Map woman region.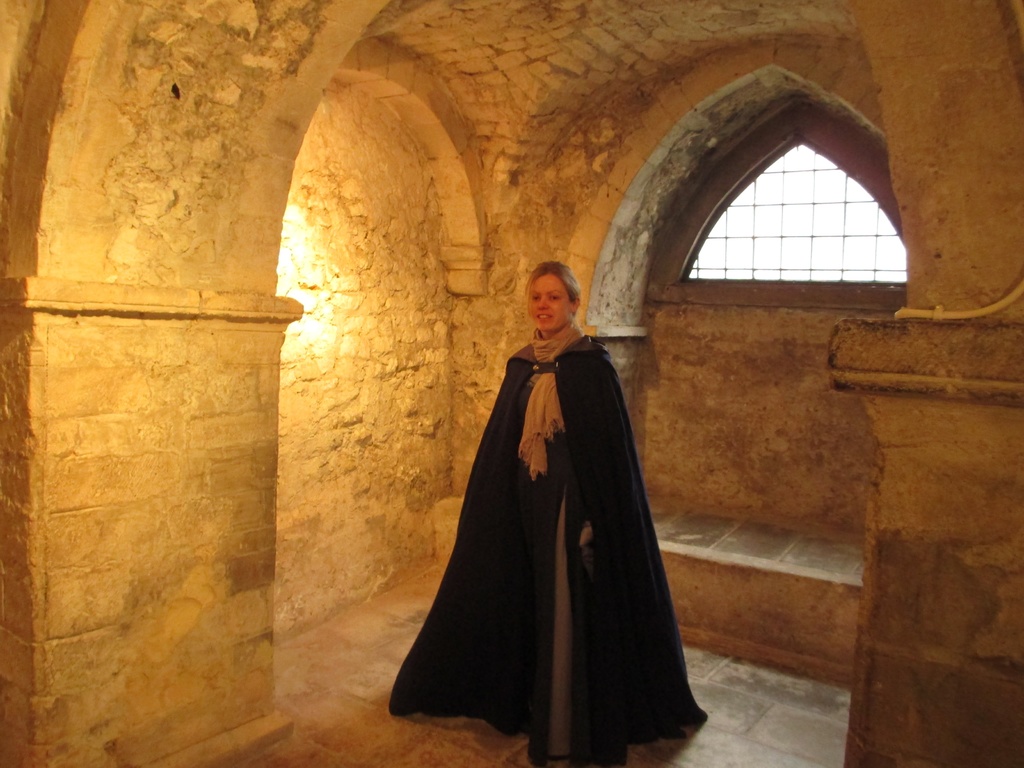
Mapped to bbox=[408, 245, 687, 762].
